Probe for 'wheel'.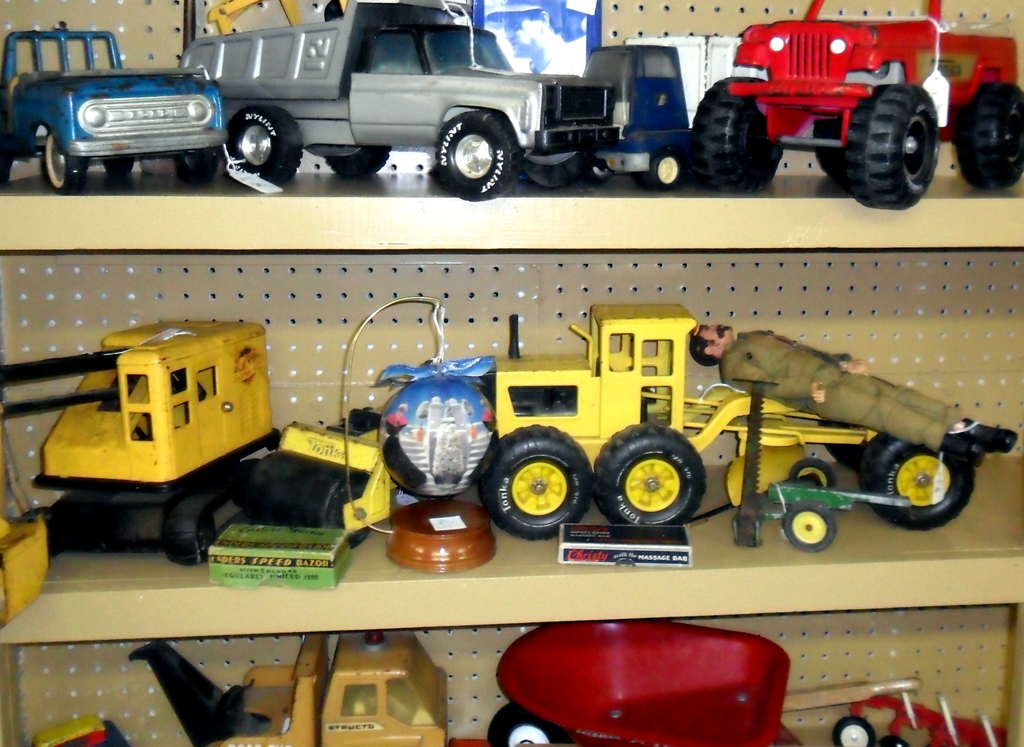
Probe result: bbox=[486, 703, 573, 746].
